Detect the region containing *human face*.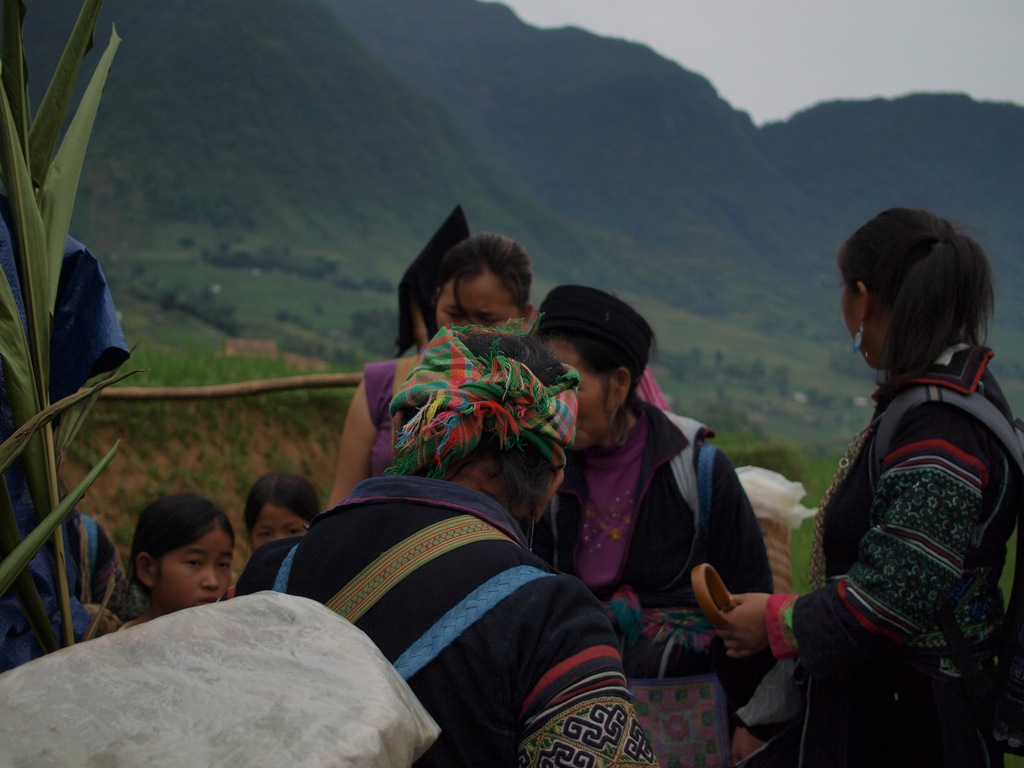
[x1=437, y1=267, x2=525, y2=332].
